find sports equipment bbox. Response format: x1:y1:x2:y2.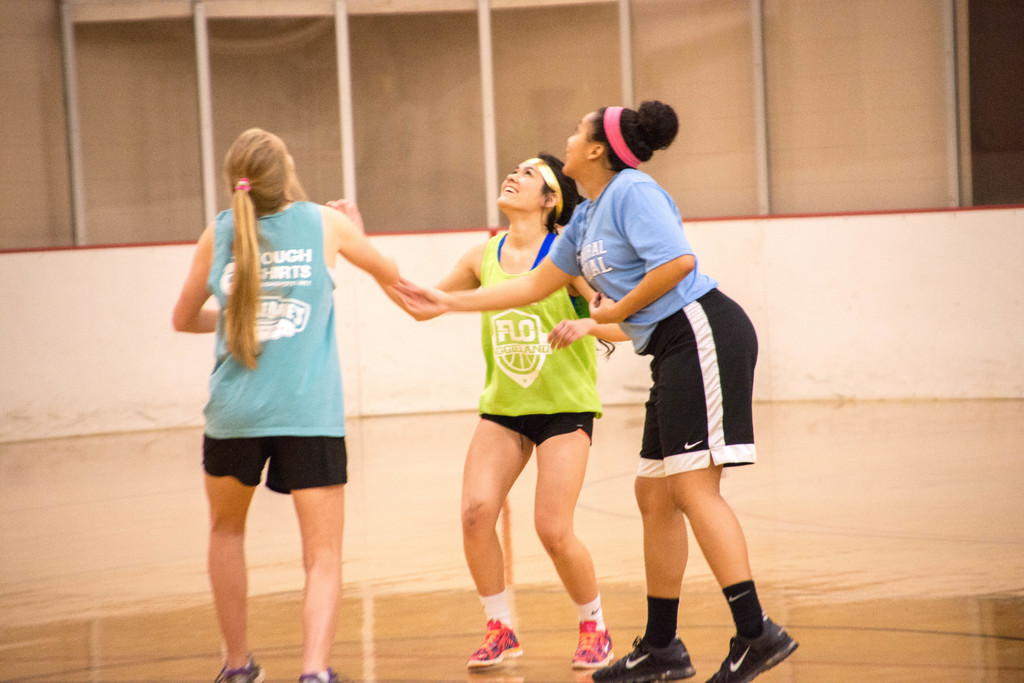
469:616:525:664.
